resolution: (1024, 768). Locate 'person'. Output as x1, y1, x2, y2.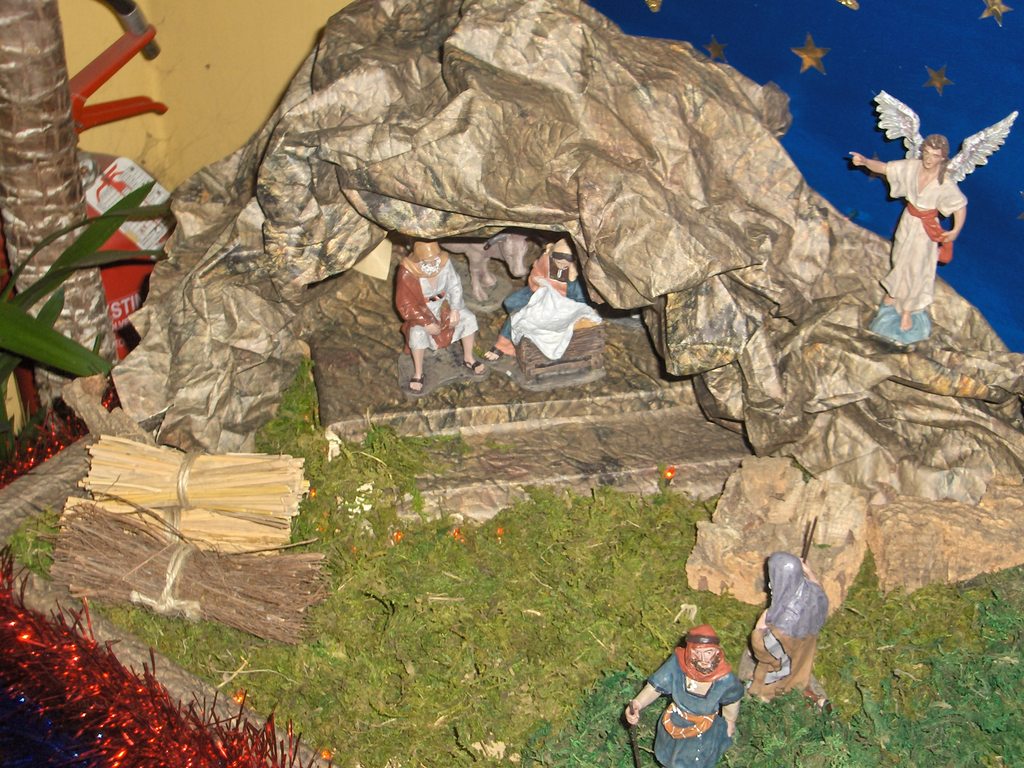
751, 548, 833, 703.
